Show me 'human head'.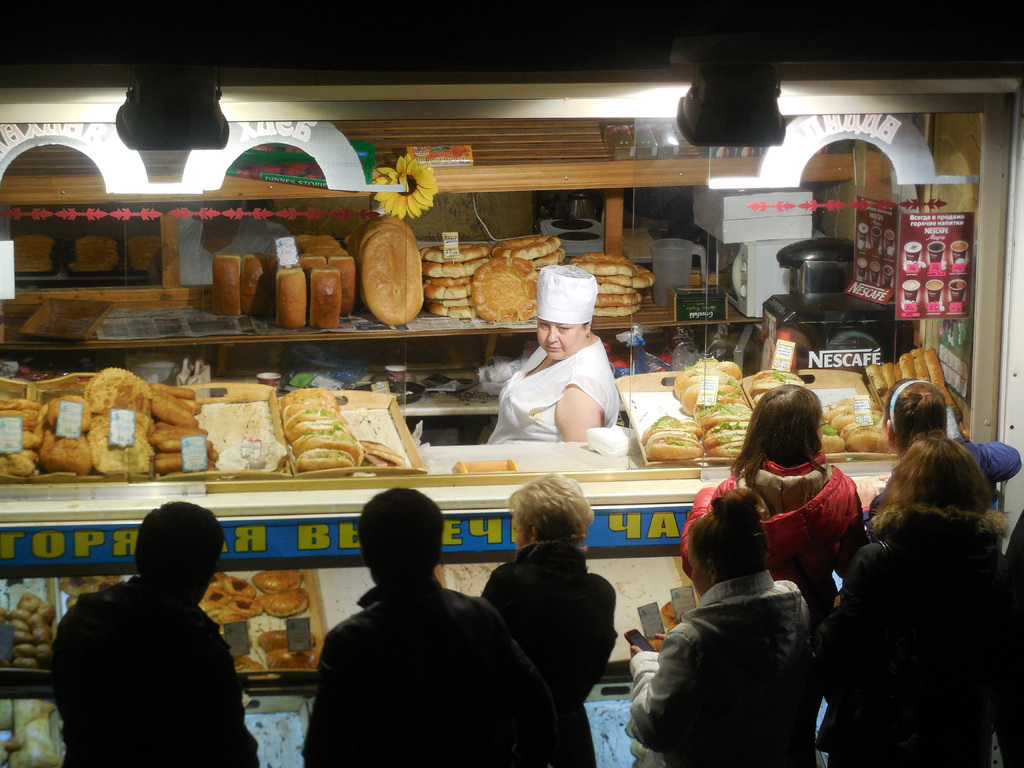
'human head' is here: [x1=687, y1=488, x2=771, y2=598].
